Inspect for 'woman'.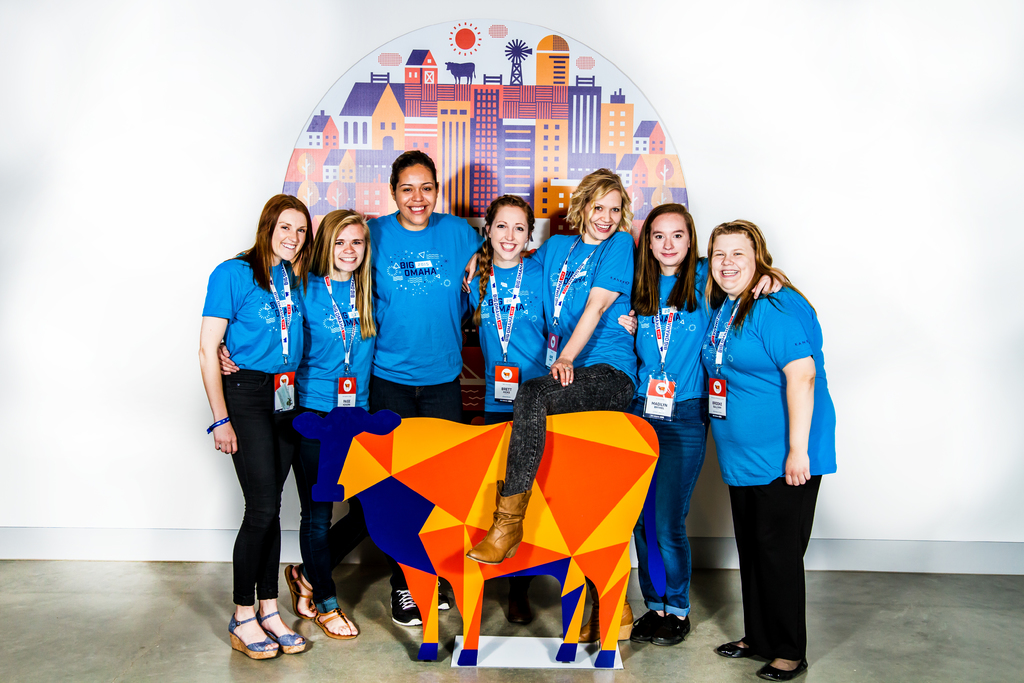
Inspection: box=[616, 205, 789, 646].
